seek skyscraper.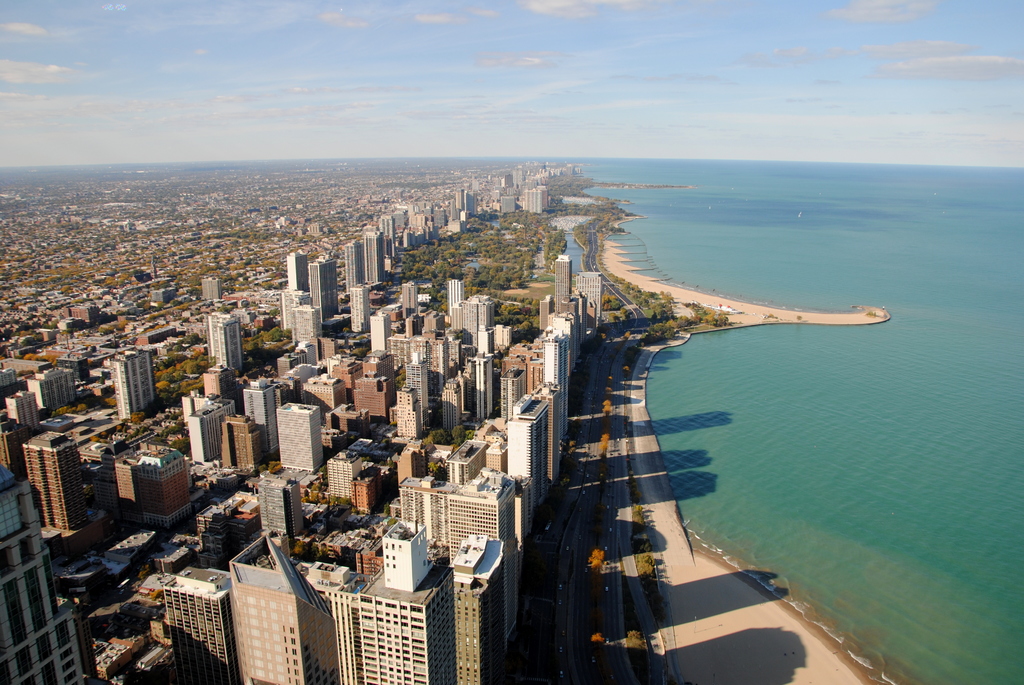
box=[210, 313, 249, 368].
